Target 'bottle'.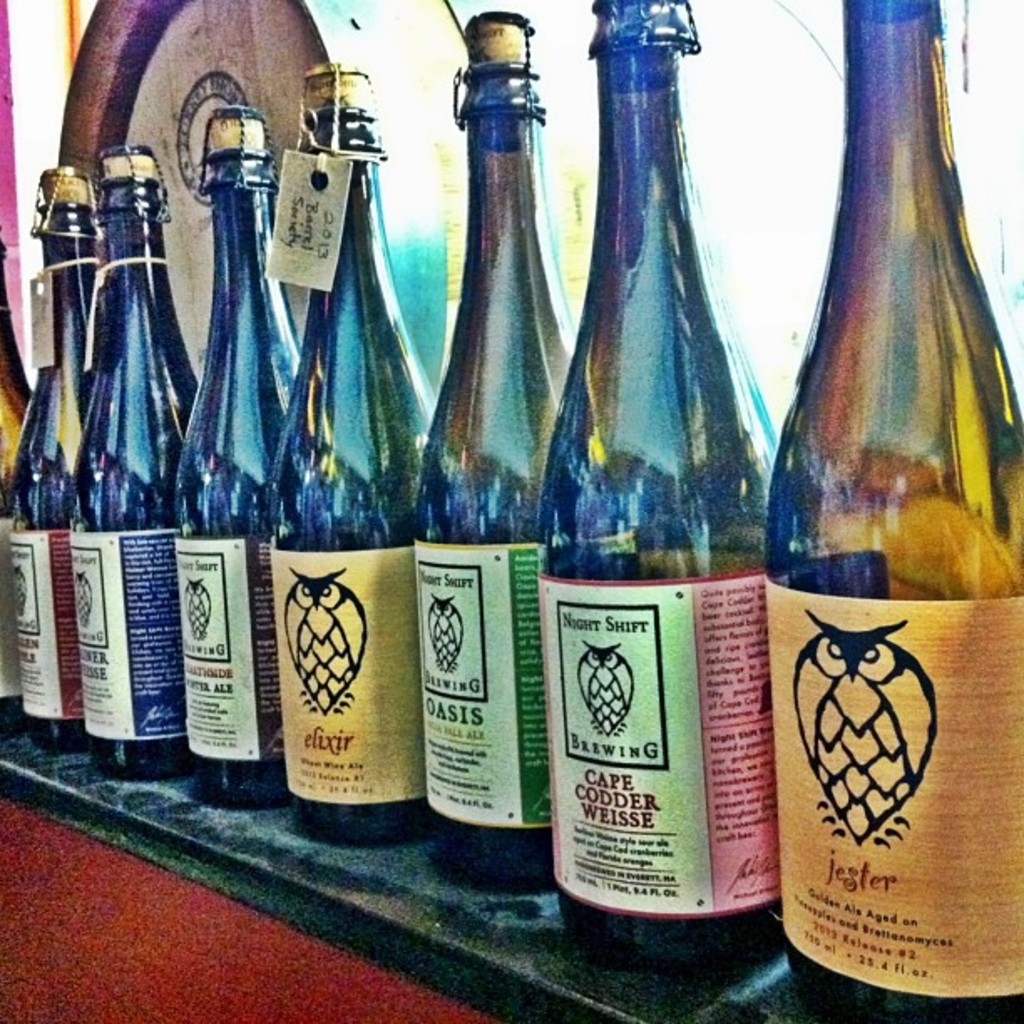
Target region: Rect(172, 99, 305, 818).
